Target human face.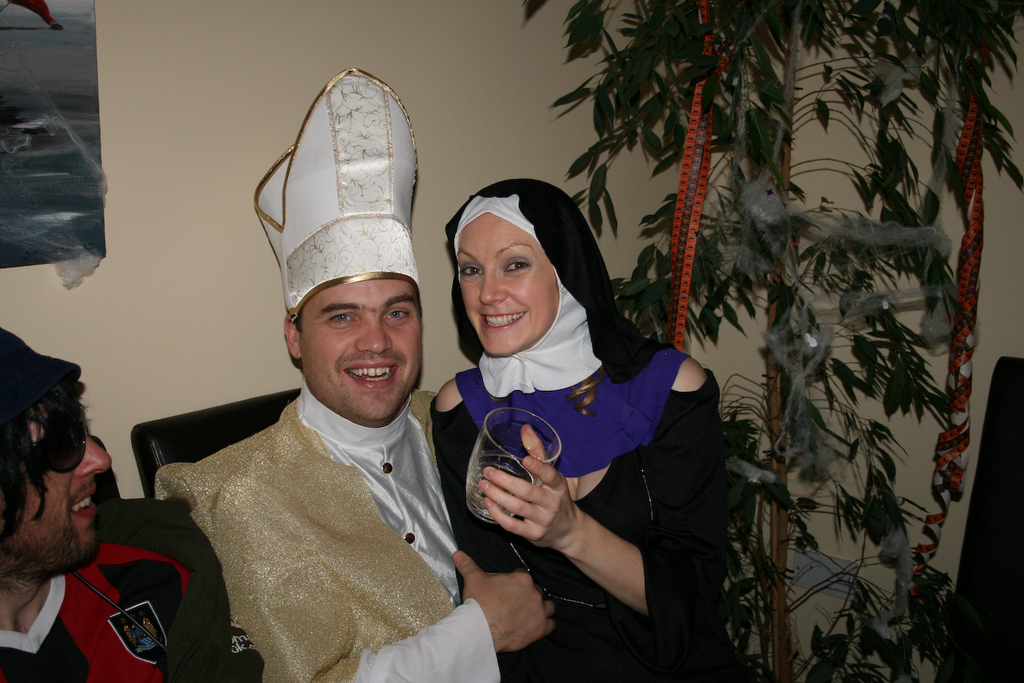
Target region: [0,408,112,568].
